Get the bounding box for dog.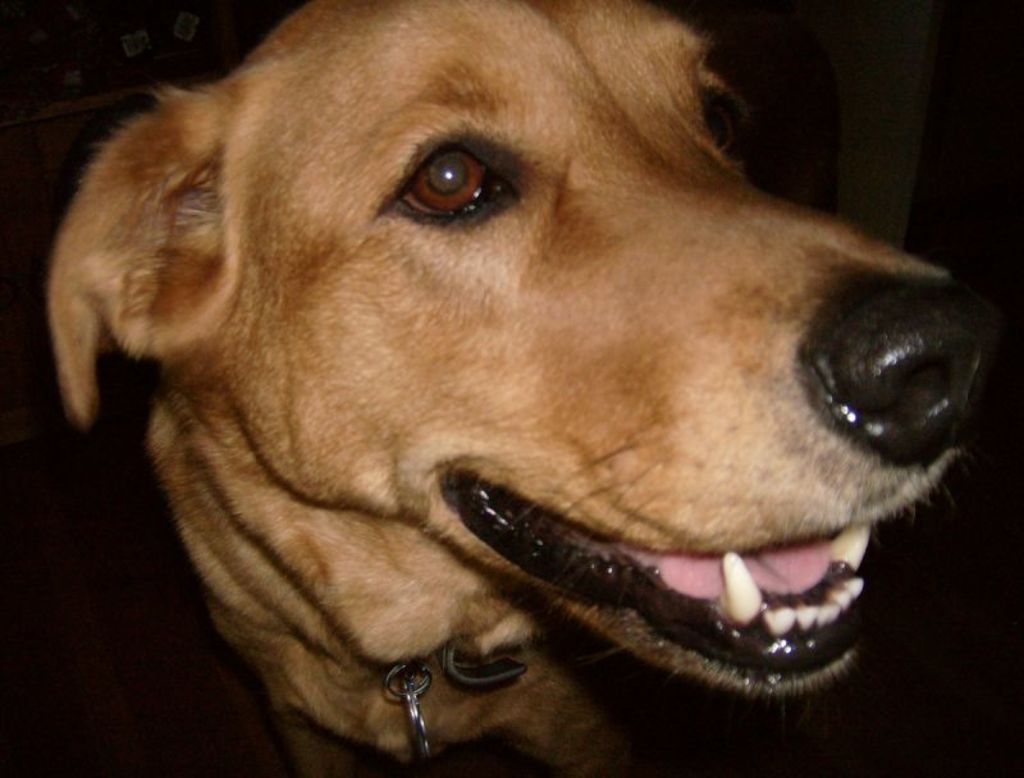
45:0:1001:777.
